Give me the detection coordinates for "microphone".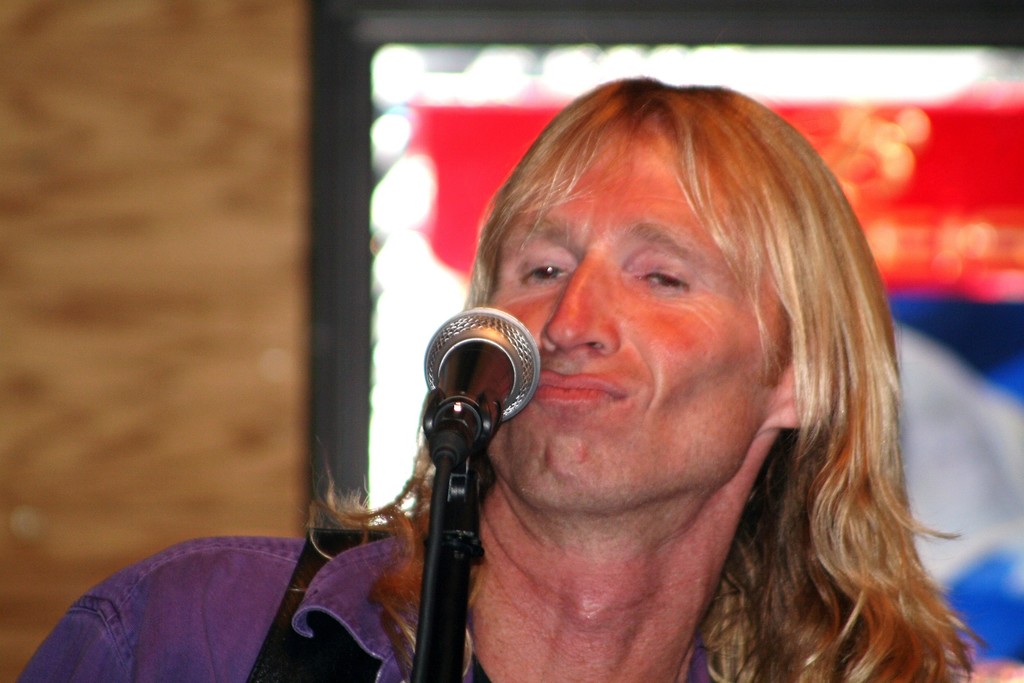
detection(424, 304, 552, 468).
